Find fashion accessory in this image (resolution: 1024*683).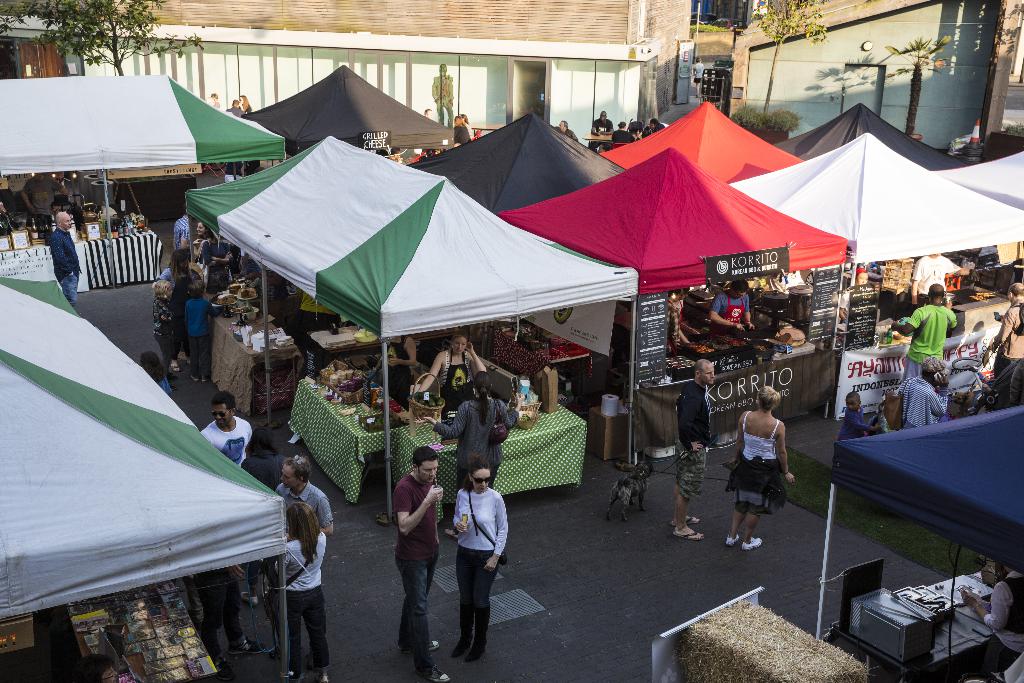
<region>487, 400, 508, 448</region>.
